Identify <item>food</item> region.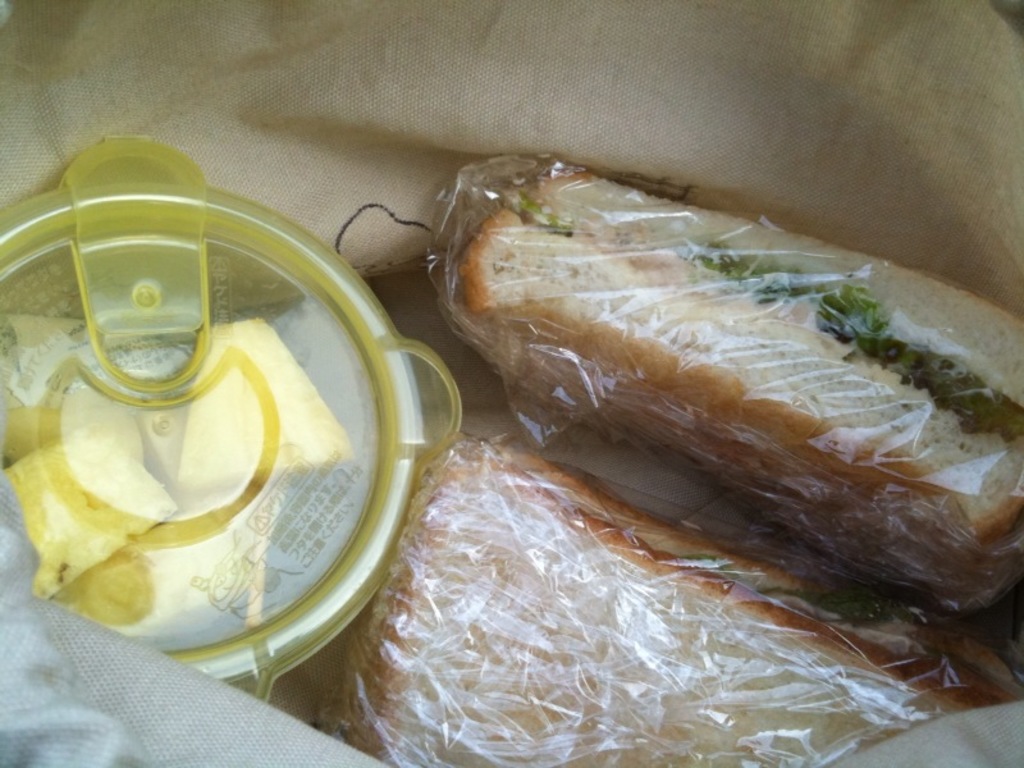
Region: (left=323, top=425, right=1023, bottom=767).
